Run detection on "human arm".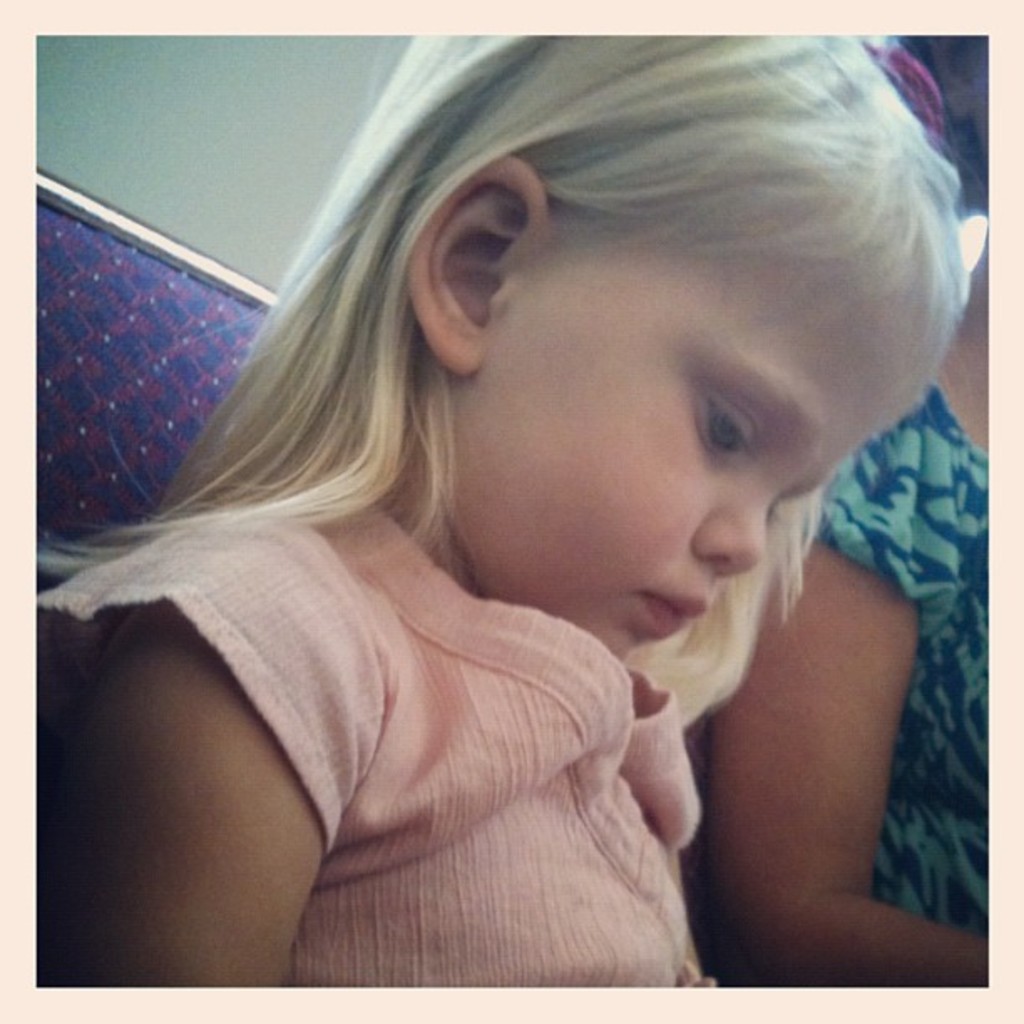
Result: region(35, 514, 366, 986).
